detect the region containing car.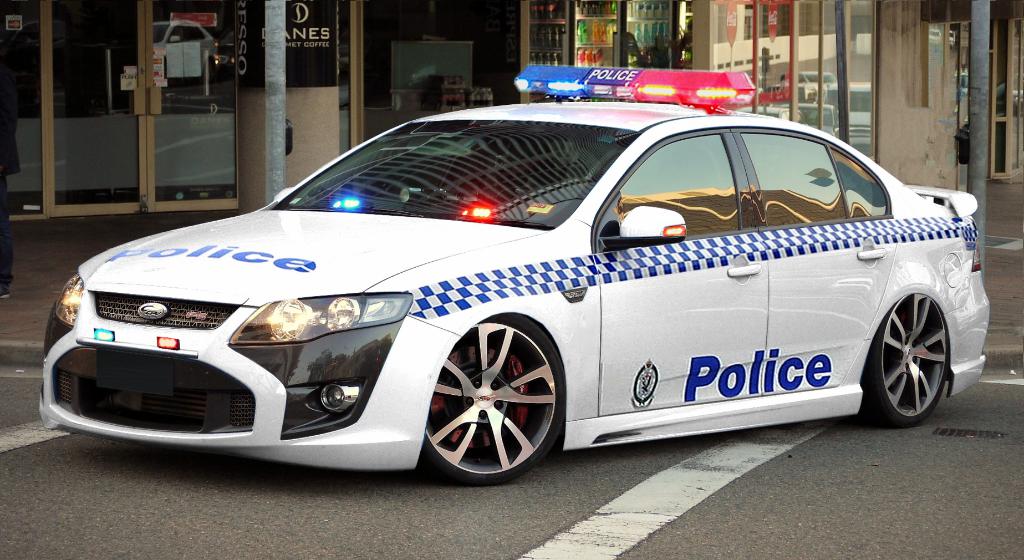
<region>50, 83, 970, 476</region>.
